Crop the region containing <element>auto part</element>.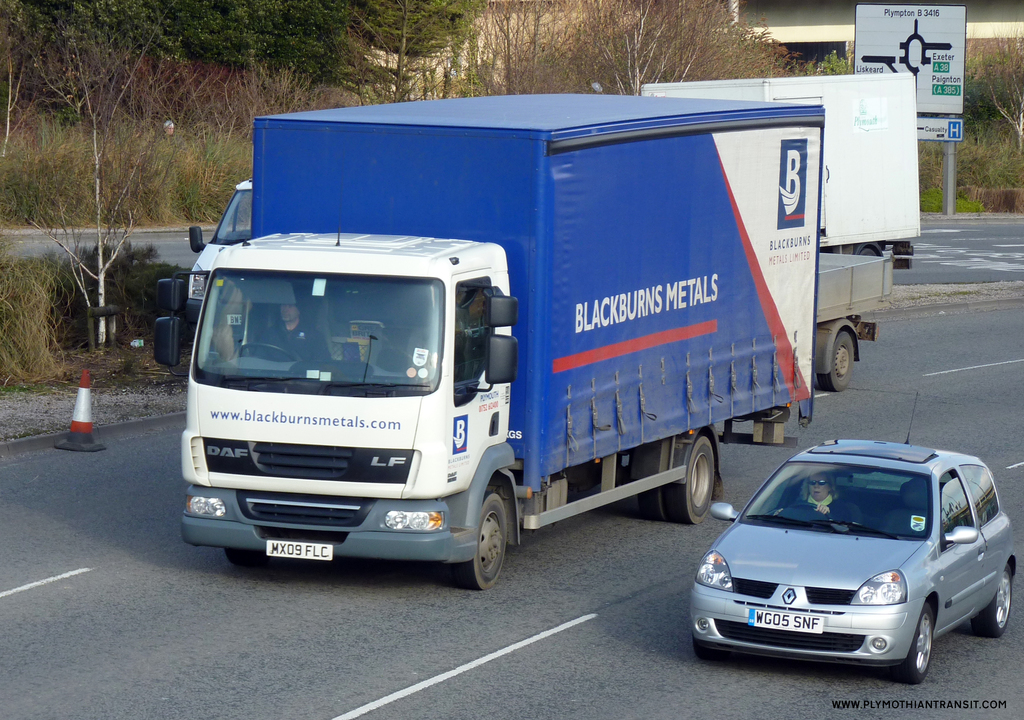
Crop region: pyautogui.locateOnScreen(193, 224, 205, 259).
